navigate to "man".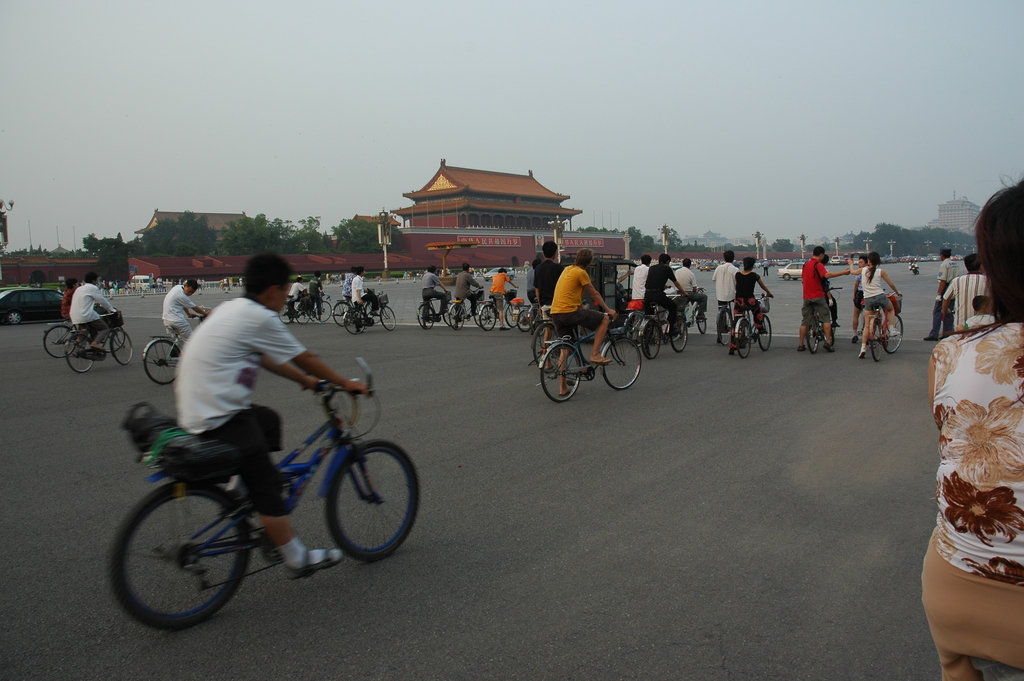
Navigation target: bbox=(490, 265, 517, 329).
